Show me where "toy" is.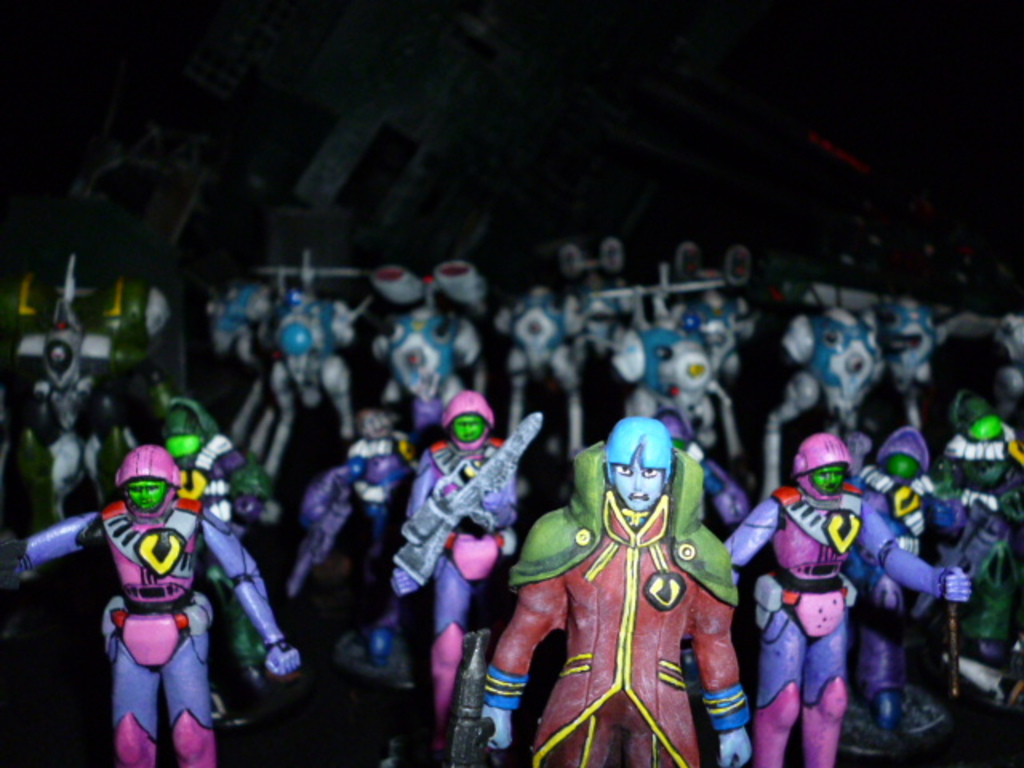
"toy" is at (613, 317, 734, 462).
